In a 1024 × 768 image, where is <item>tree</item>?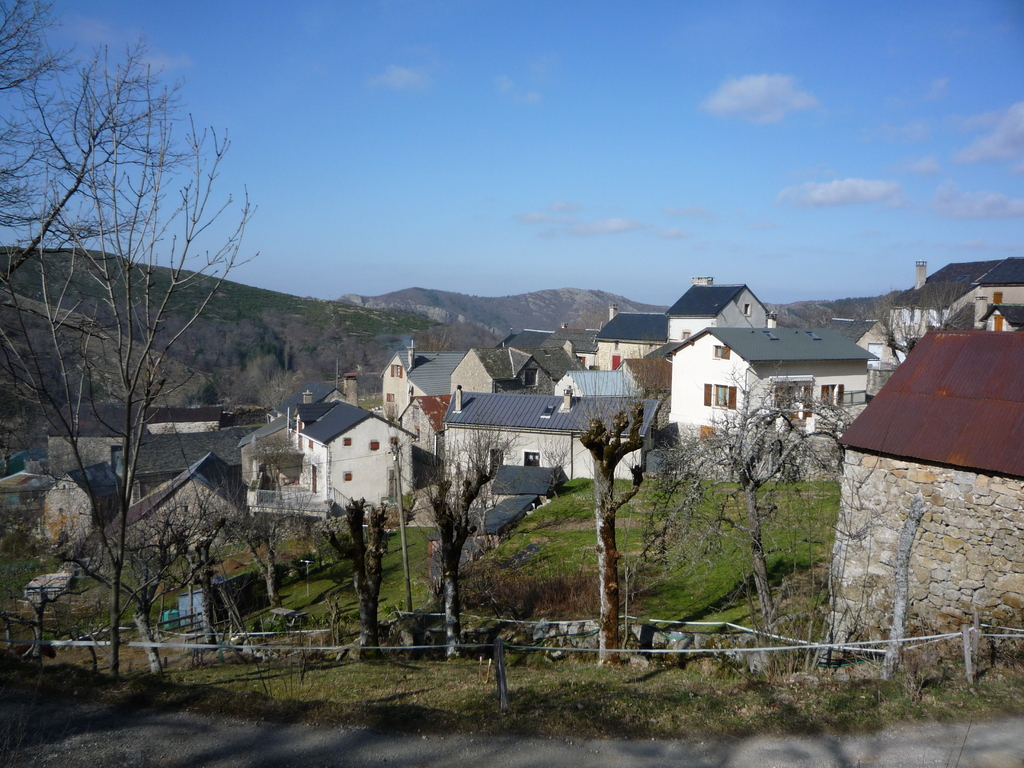
{"x1": 407, "y1": 410, "x2": 524, "y2": 661}.
